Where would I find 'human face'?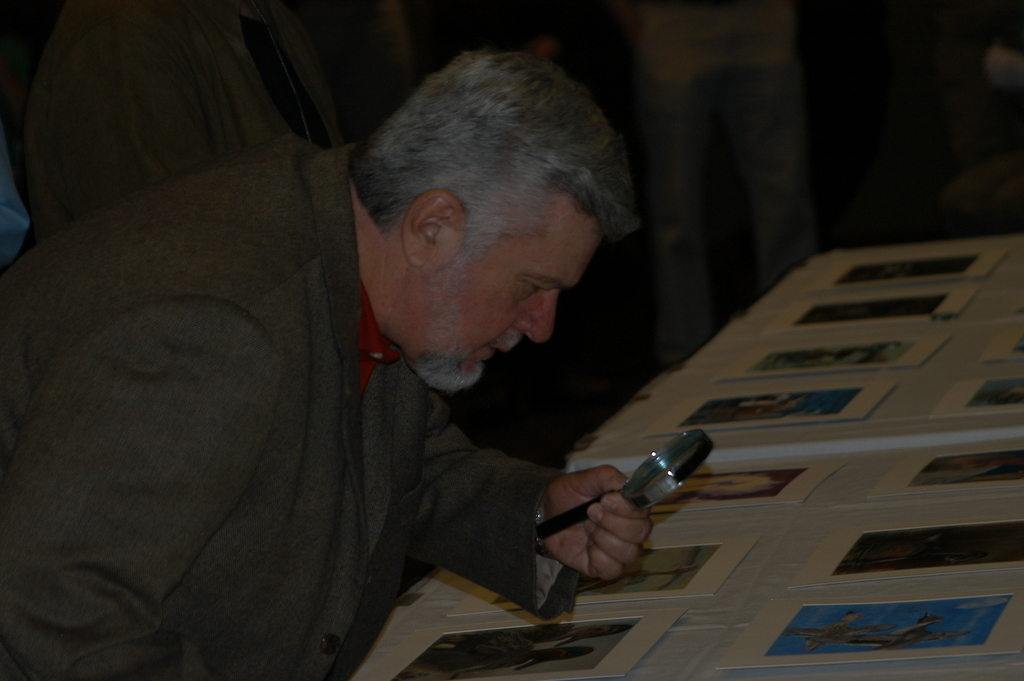
At <region>464, 206, 602, 387</region>.
